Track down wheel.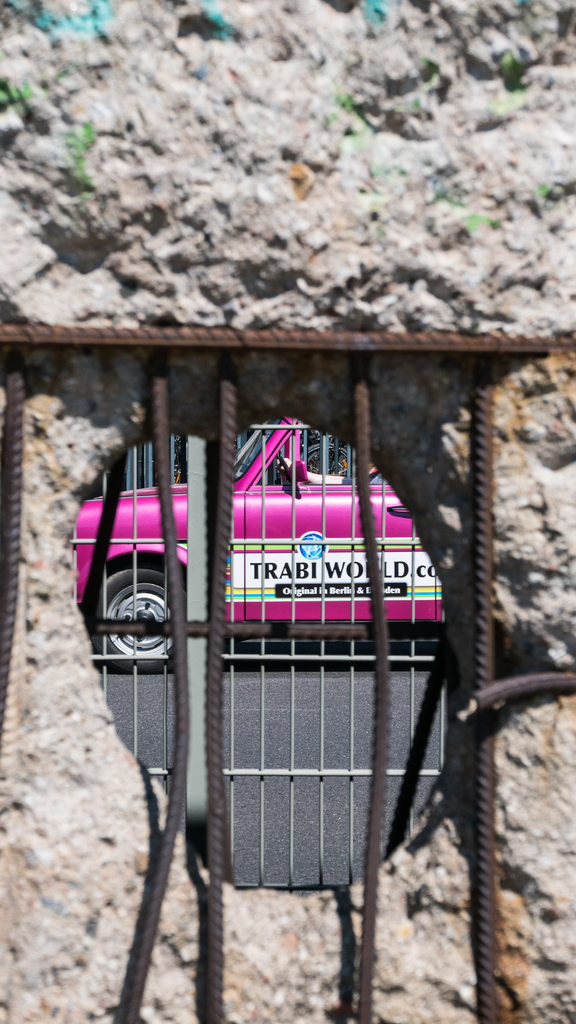
Tracked to bbox=[277, 452, 294, 486].
